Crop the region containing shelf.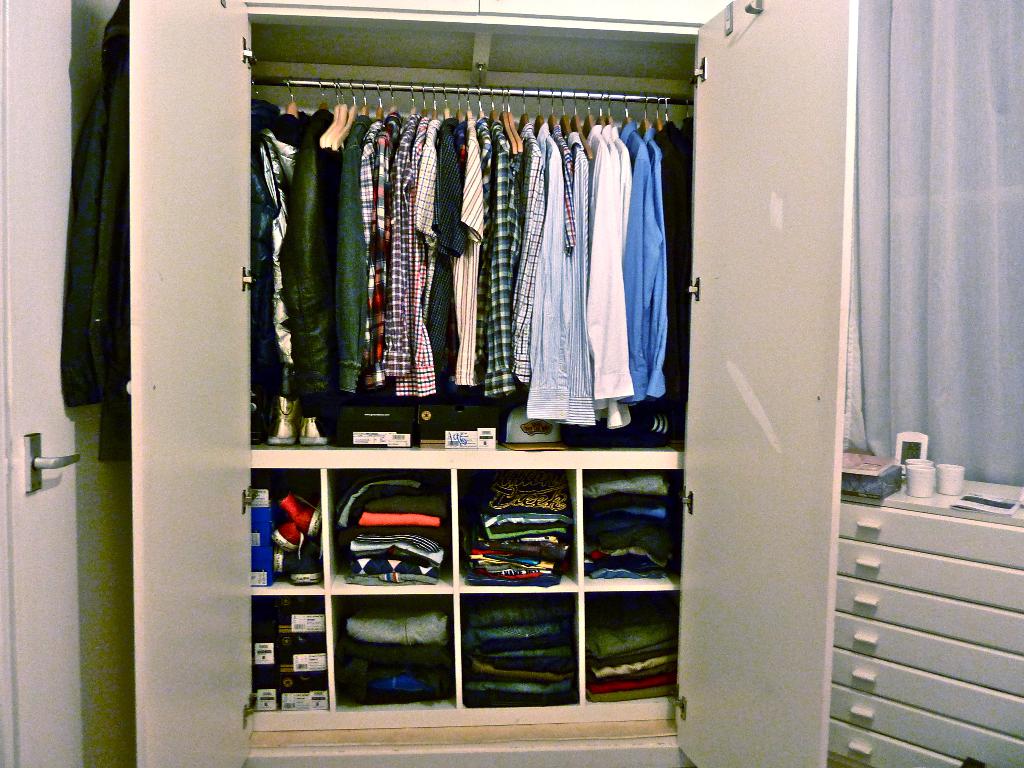
Crop region: detection(127, 0, 860, 767).
